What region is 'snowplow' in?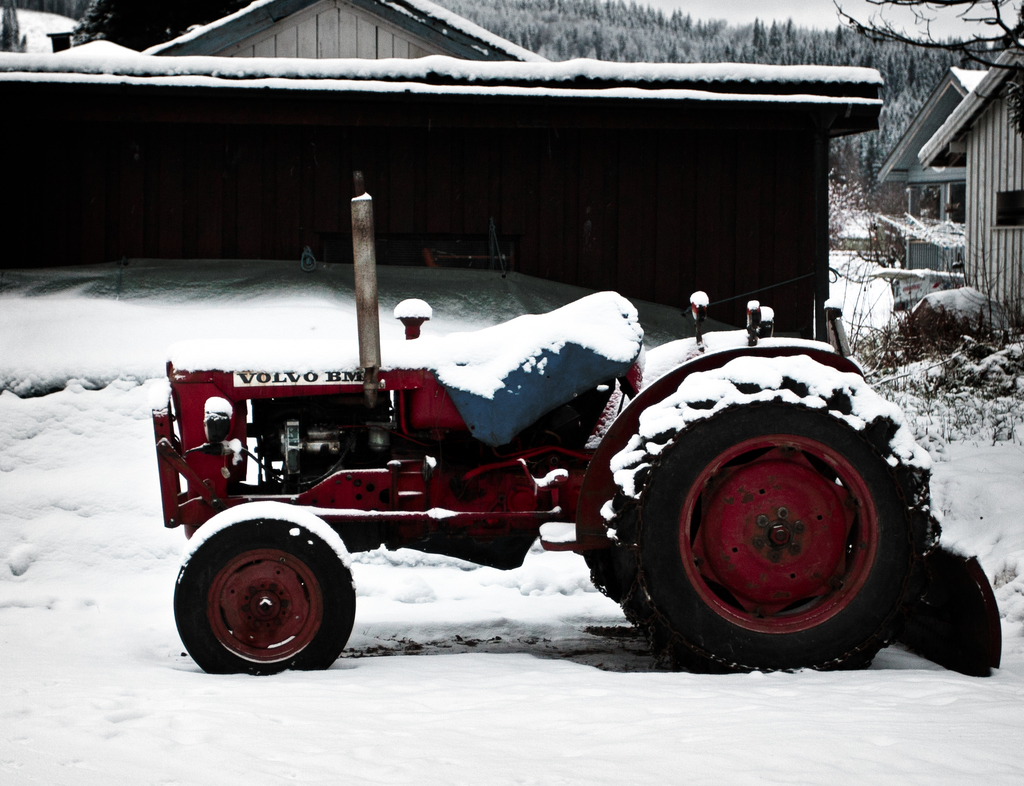
(left=156, top=184, right=1005, bottom=677).
